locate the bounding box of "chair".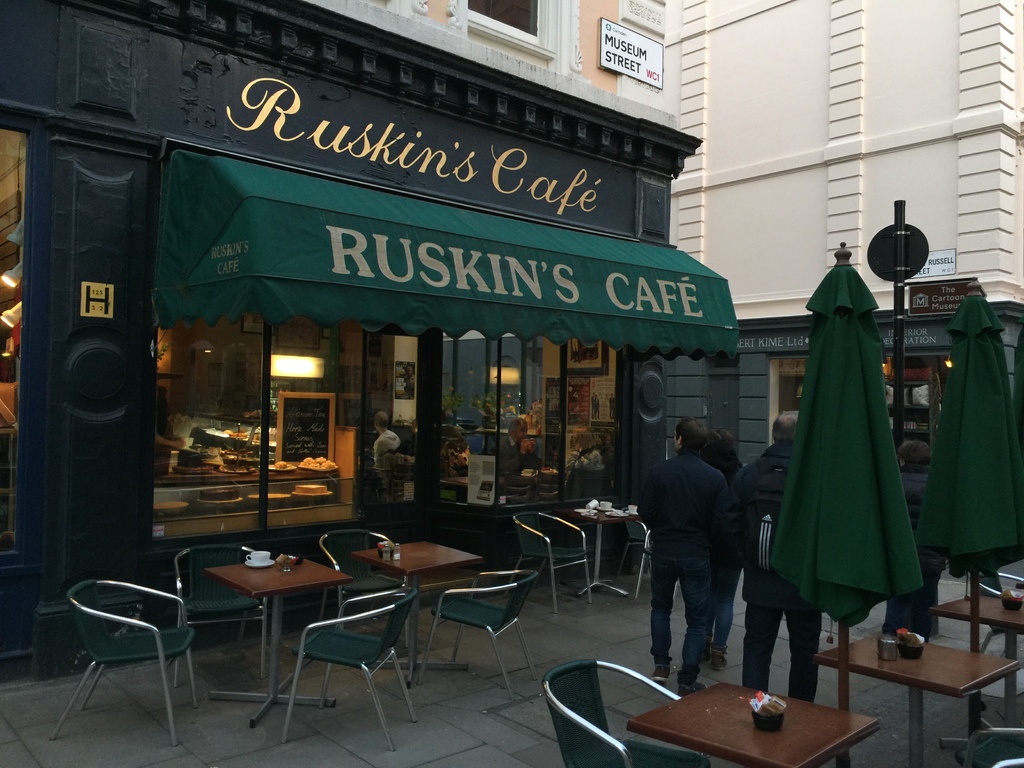
Bounding box: rect(500, 513, 592, 621).
